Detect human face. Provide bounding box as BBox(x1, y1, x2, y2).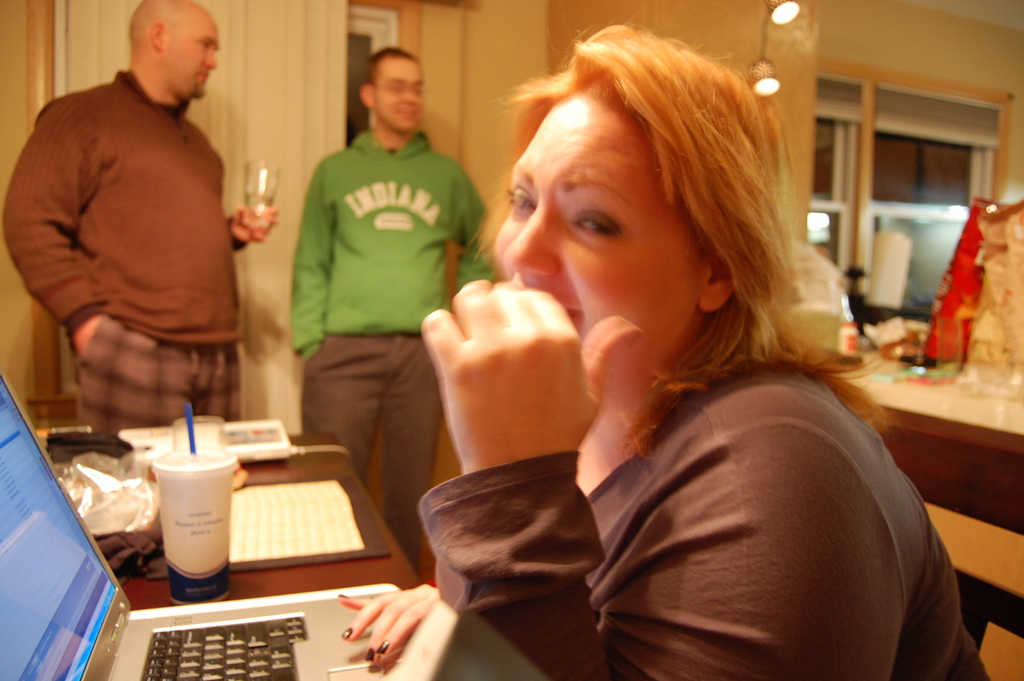
BBox(379, 62, 425, 126).
